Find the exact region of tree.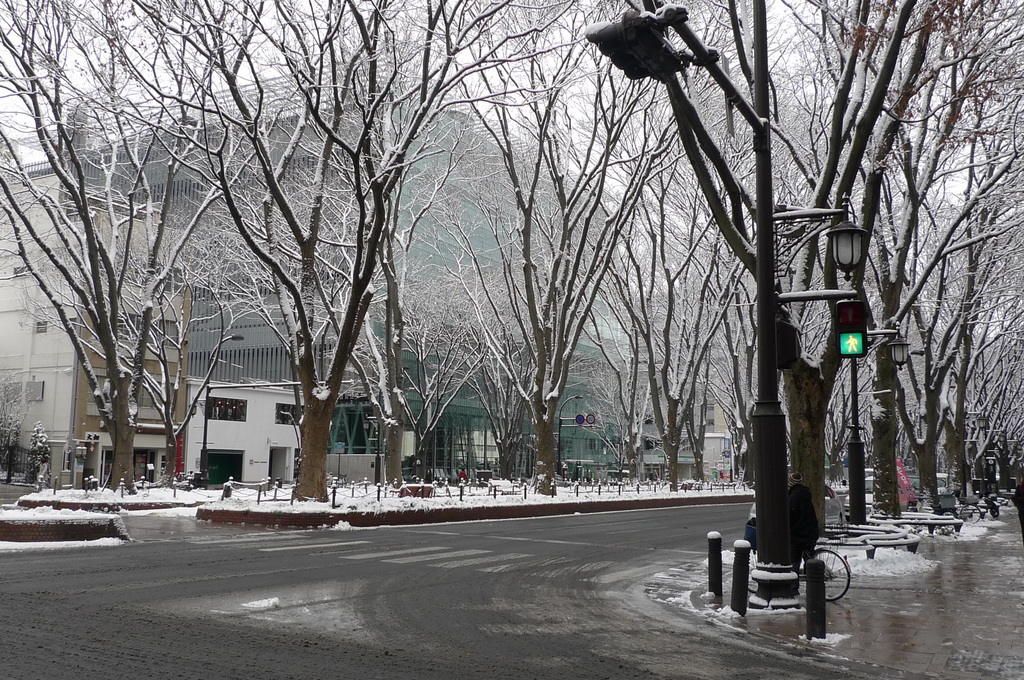
Exact region: (440, 0, 681, 493).
